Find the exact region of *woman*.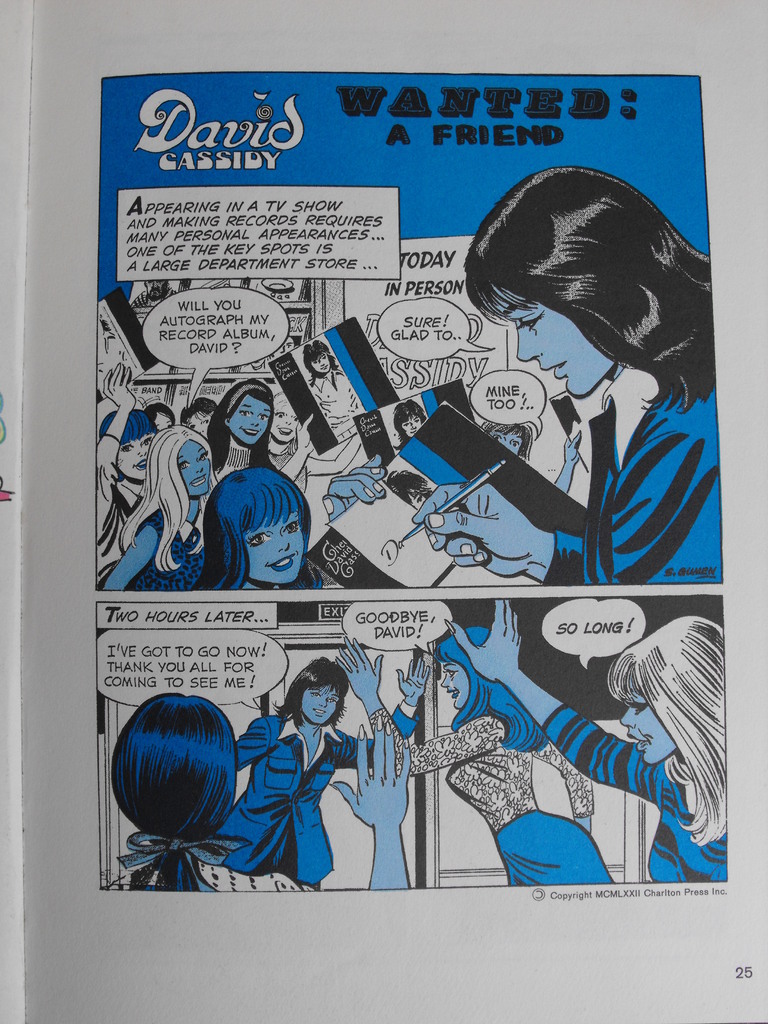
Exact region: detection(439, 609, 728, 881).
